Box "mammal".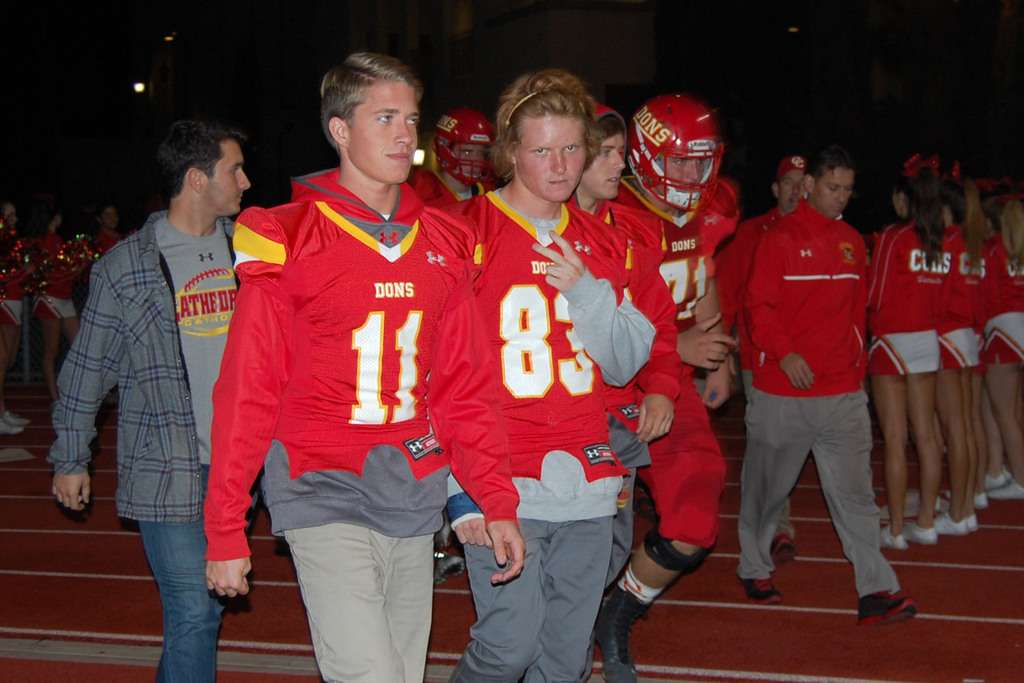
x1=445, y1=68, x2=660, y2=682.
